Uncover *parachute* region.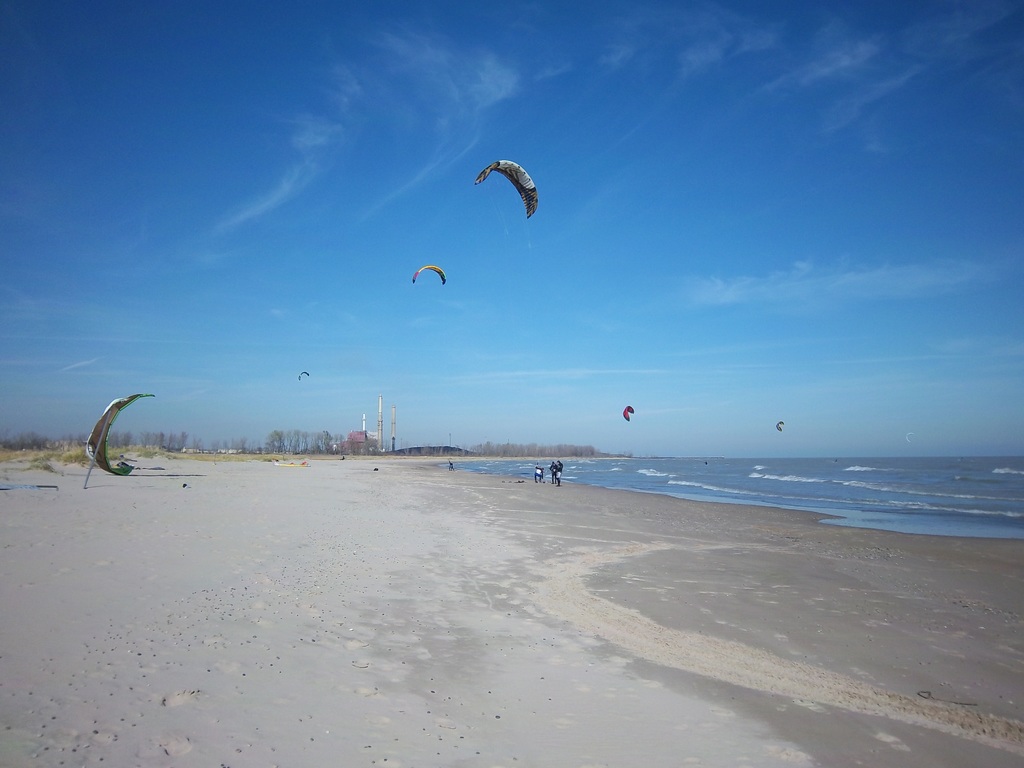
Uncovered: rect(904, 429, 915, 435).
